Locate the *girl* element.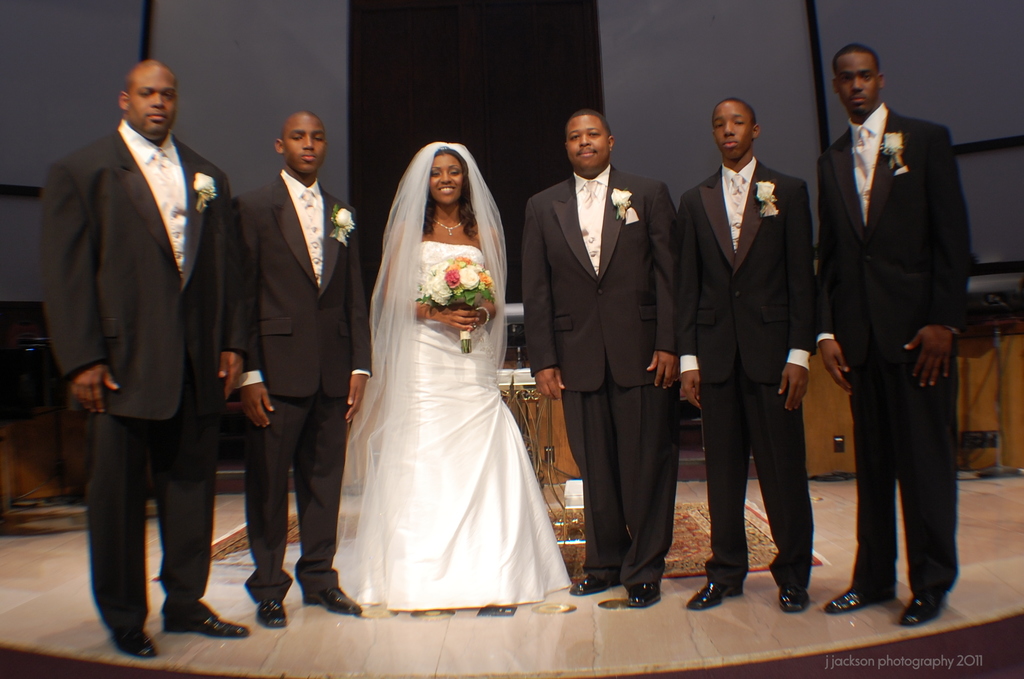
Element bbox: 331, 142, 569, 611.
